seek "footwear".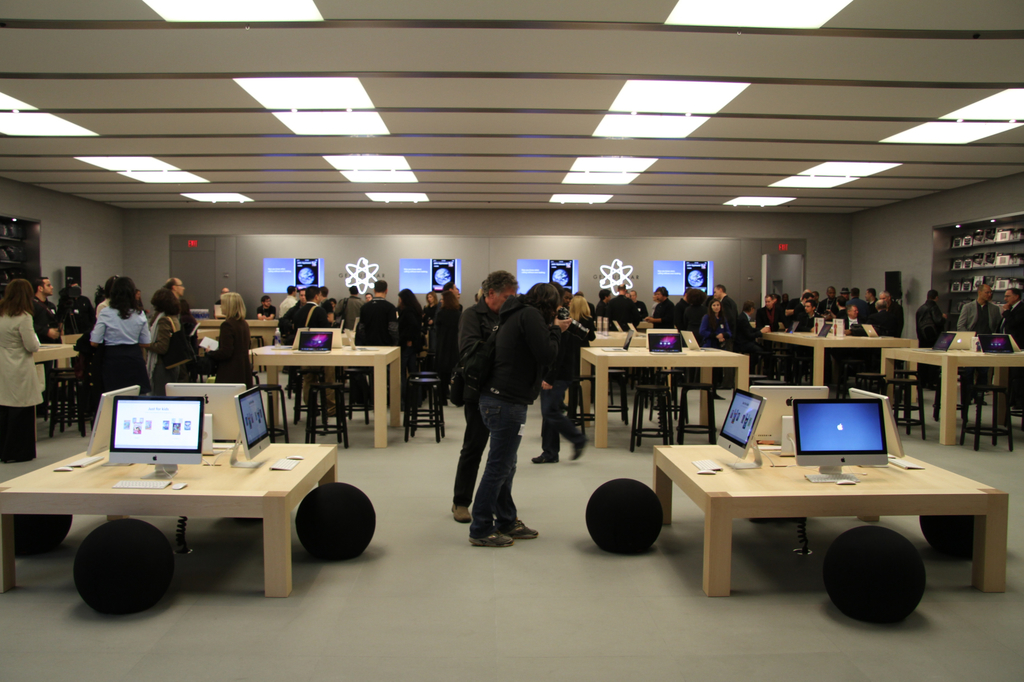
box=[508, 516, 536, 540].
